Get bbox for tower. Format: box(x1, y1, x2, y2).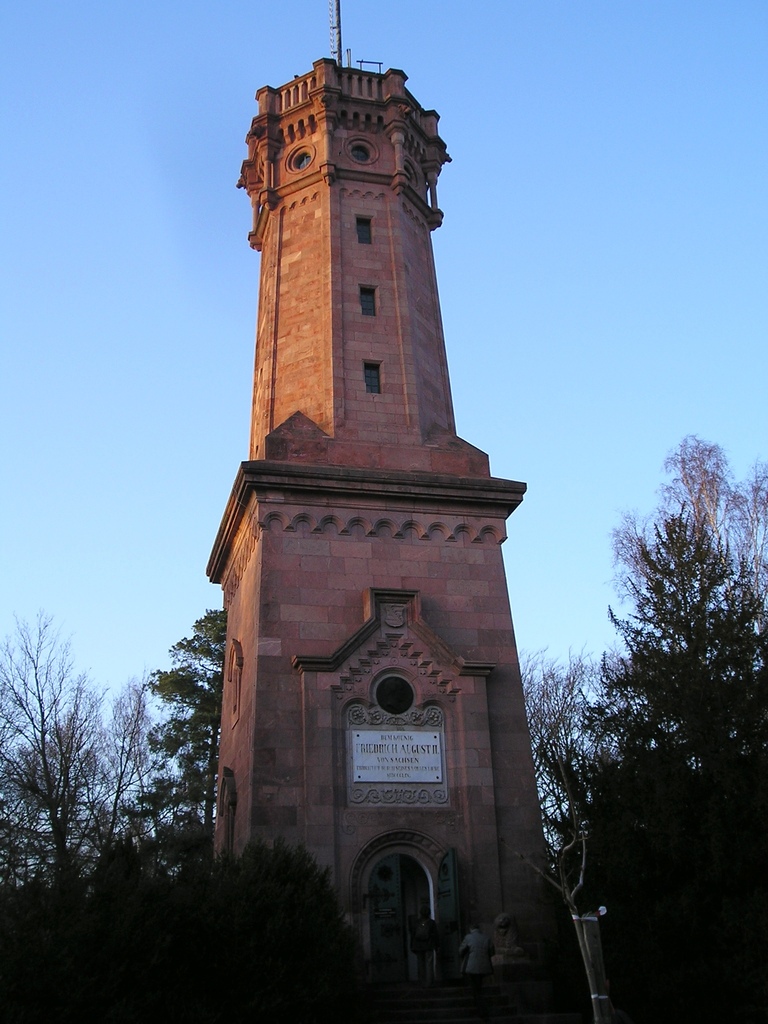
box(227, 0, 564, 990).
